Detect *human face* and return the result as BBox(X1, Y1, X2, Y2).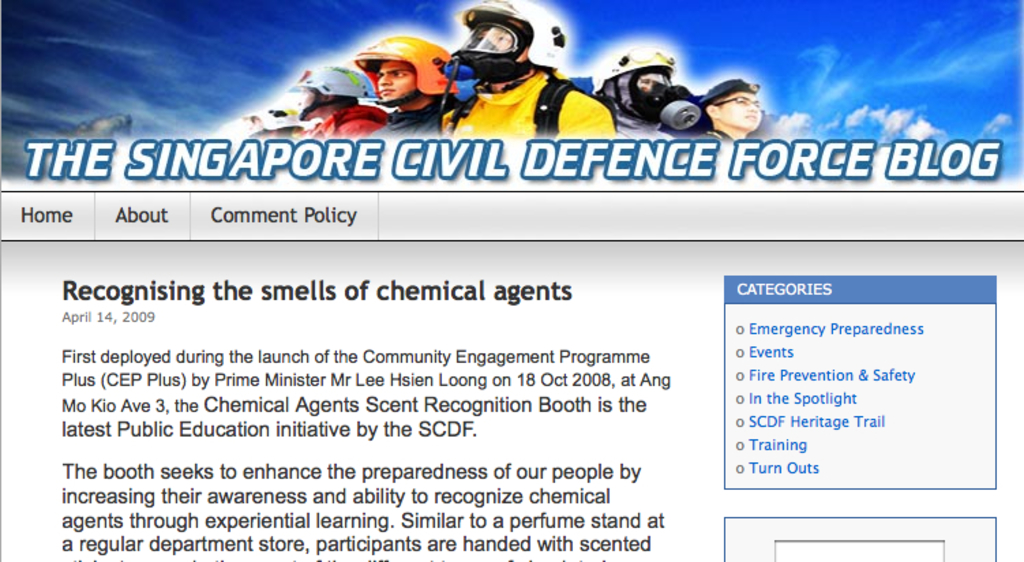
BBox(464, 25, 513, 50).
